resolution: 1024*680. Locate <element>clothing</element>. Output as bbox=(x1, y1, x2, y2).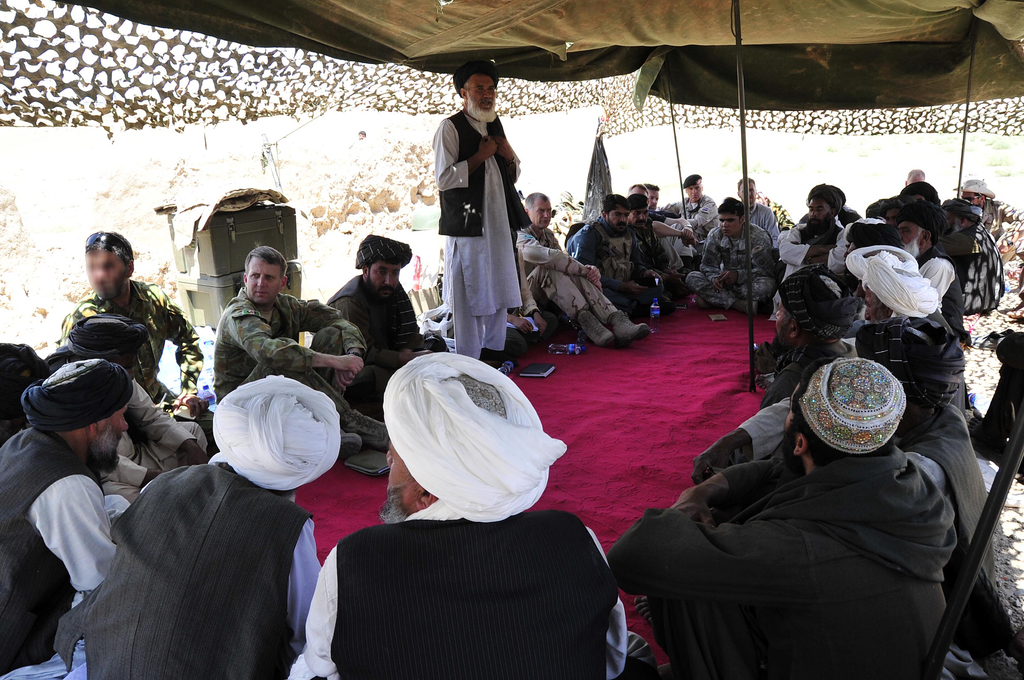
bbox=(56, 277, 203, 420).
